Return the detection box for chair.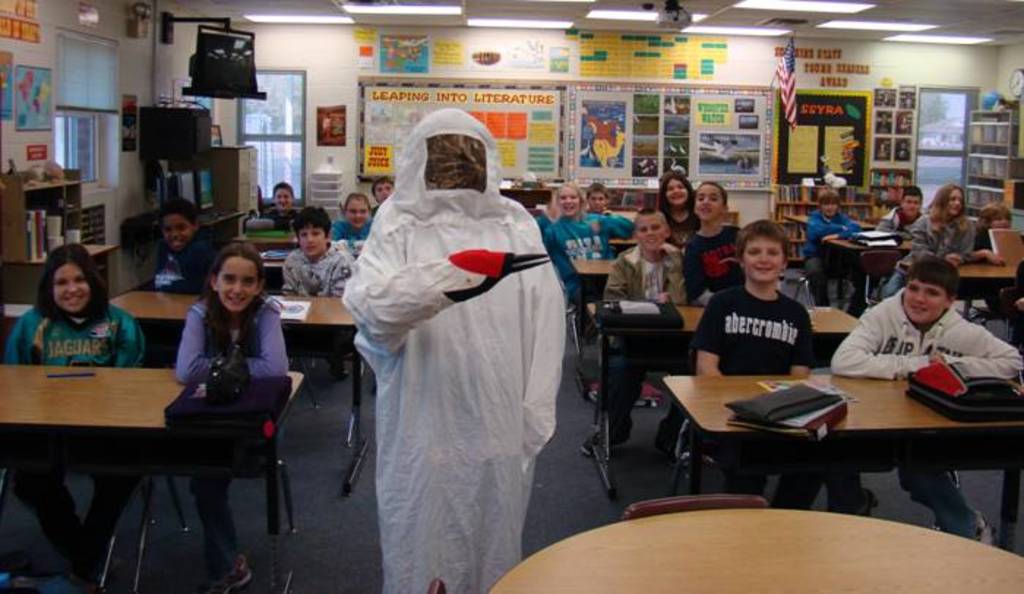
<region>291, 351, 360, 407</region>.
